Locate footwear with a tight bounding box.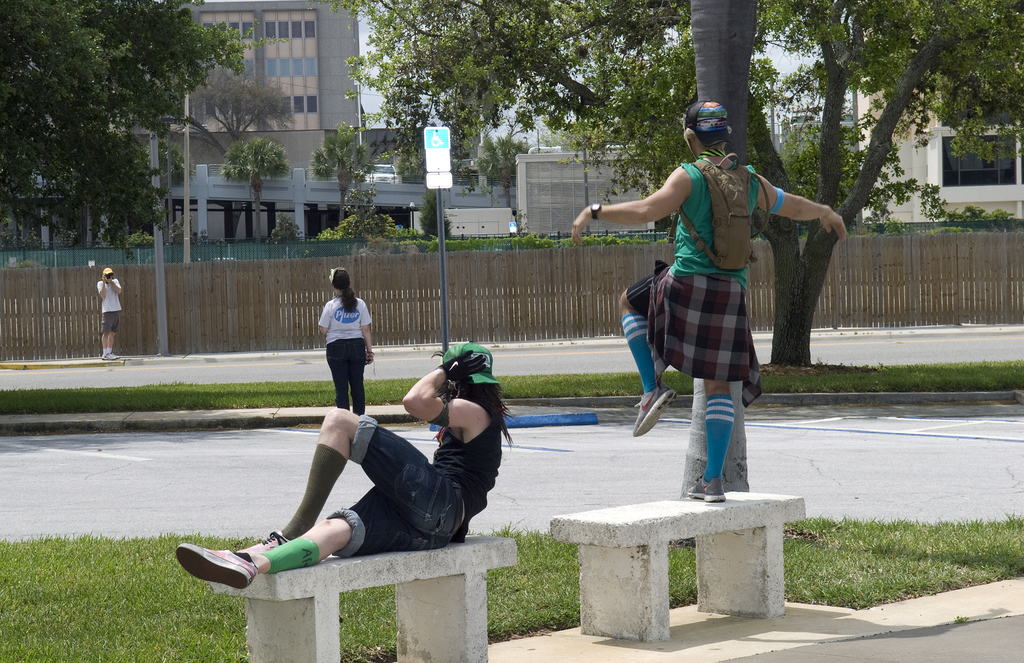
<bbox>628, 386, 675, 436</bbox>.
